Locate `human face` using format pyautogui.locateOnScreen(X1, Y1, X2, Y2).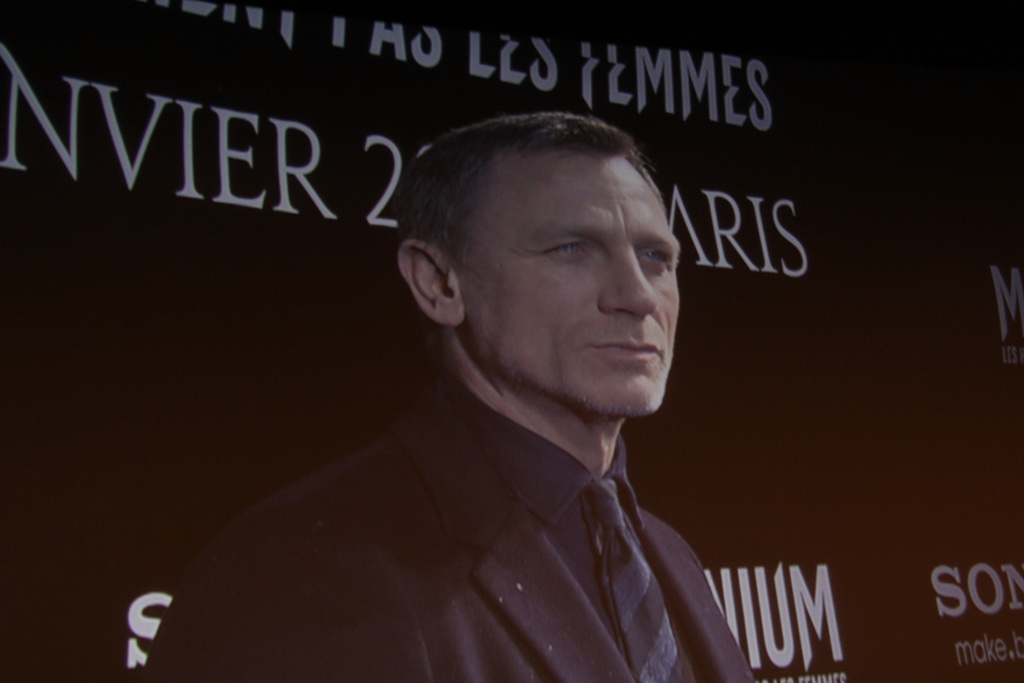
pyautogui.locateOnScreen(453, 151, 684, 419).
